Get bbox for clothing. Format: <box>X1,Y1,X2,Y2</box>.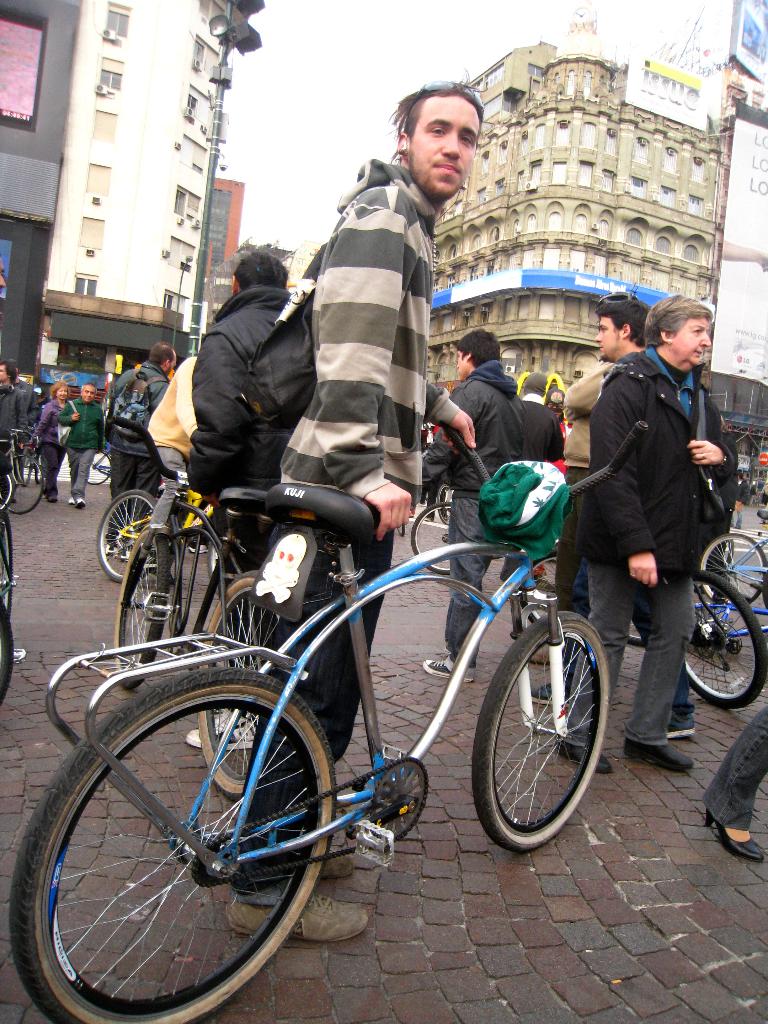
<box>256,148,464,917</box>.
